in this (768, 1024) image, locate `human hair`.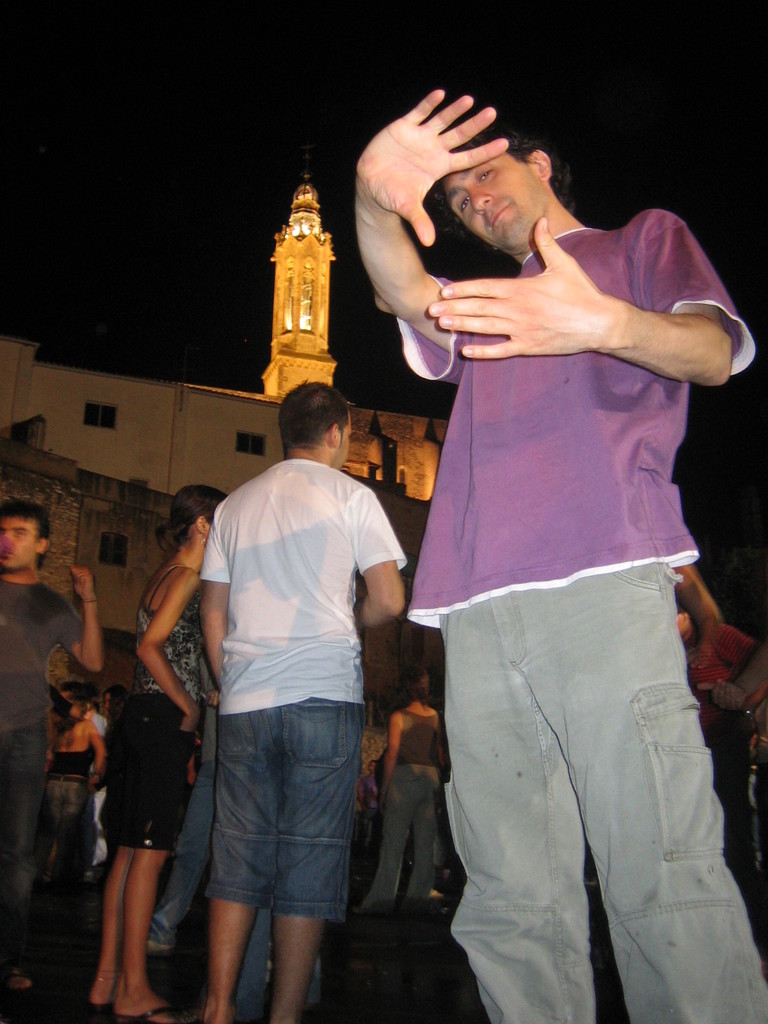
Bounding box: [405, 666, 424, 711].
